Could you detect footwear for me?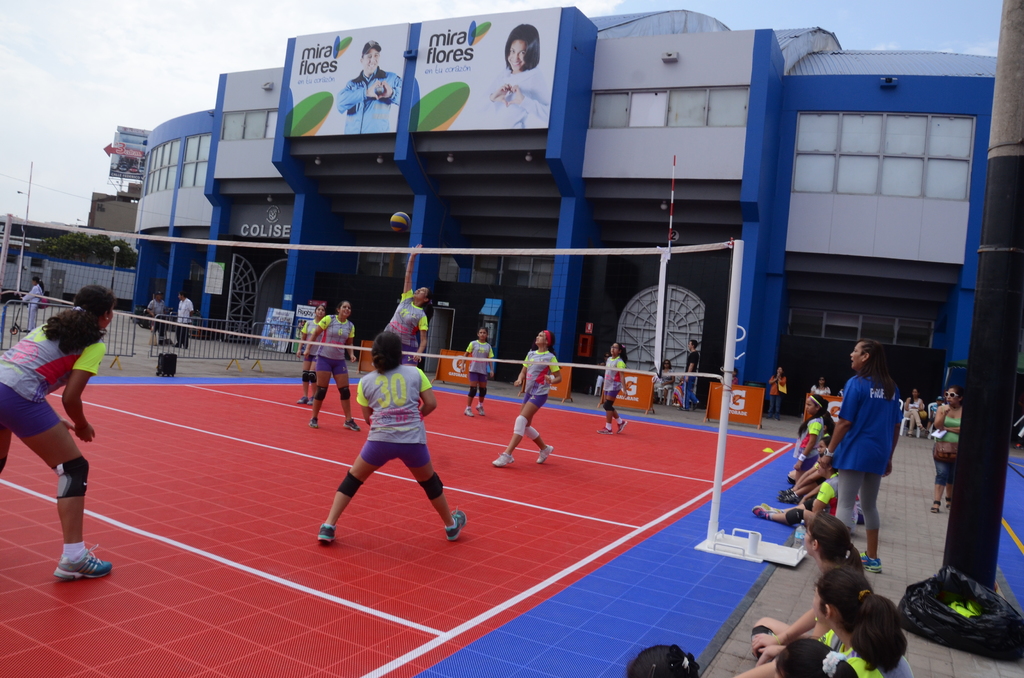
Detection result: region(535, 446, 555, 462).
